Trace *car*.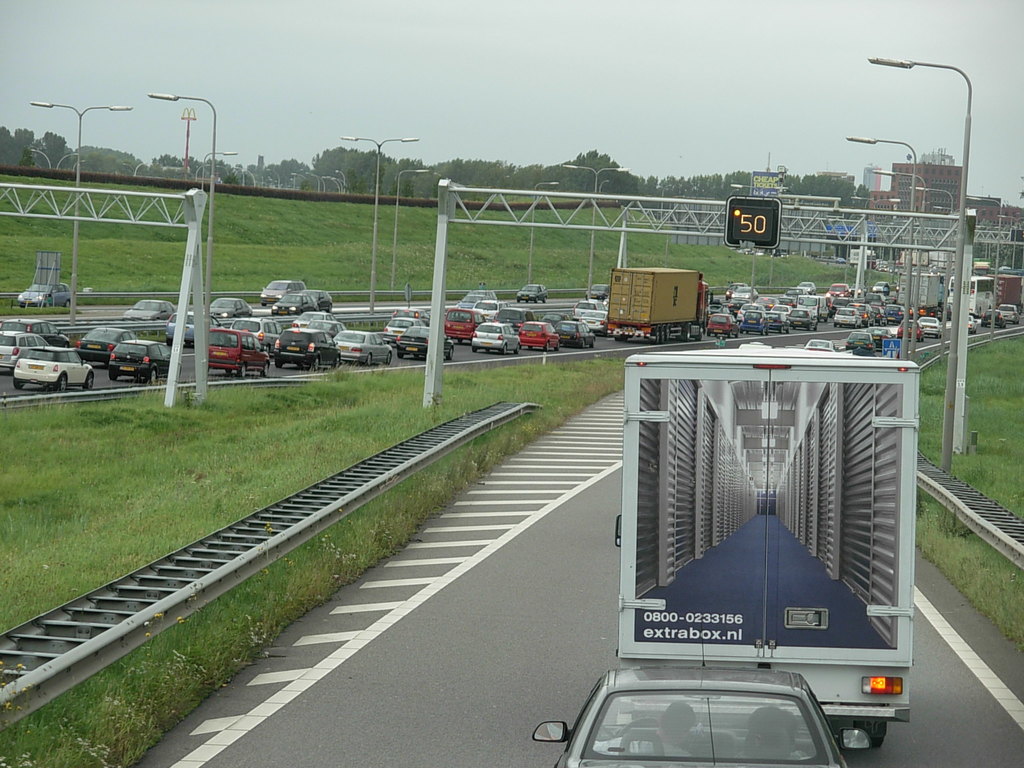
Traced to <bbox>15, 283, 77, 308</bbox>.
